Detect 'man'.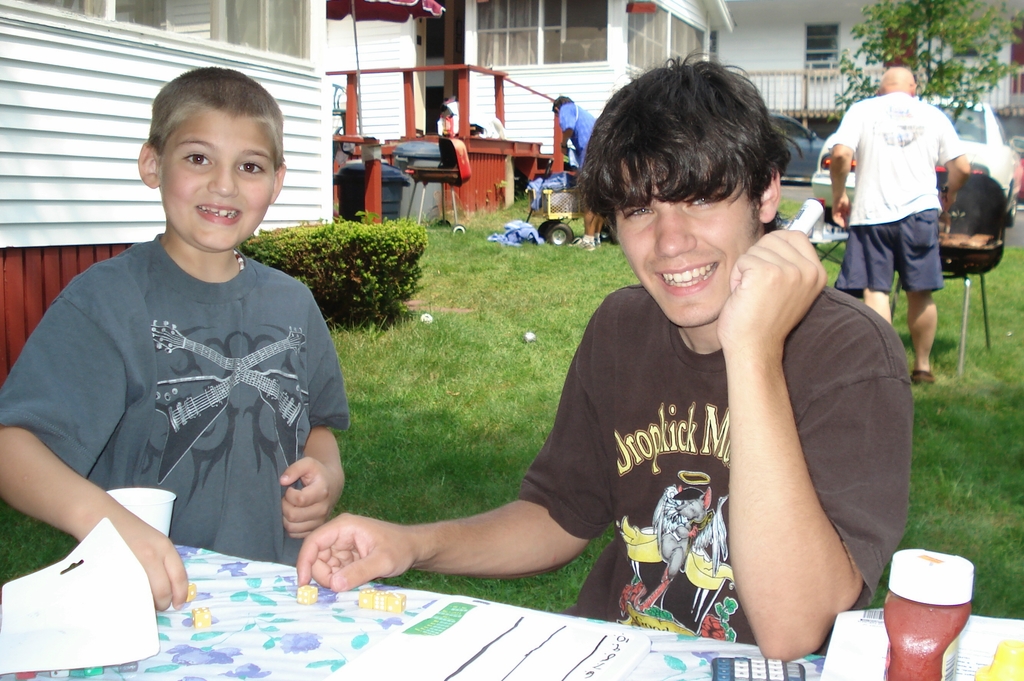
Detected at [left=294, top=46, right=916, bottom=661].
